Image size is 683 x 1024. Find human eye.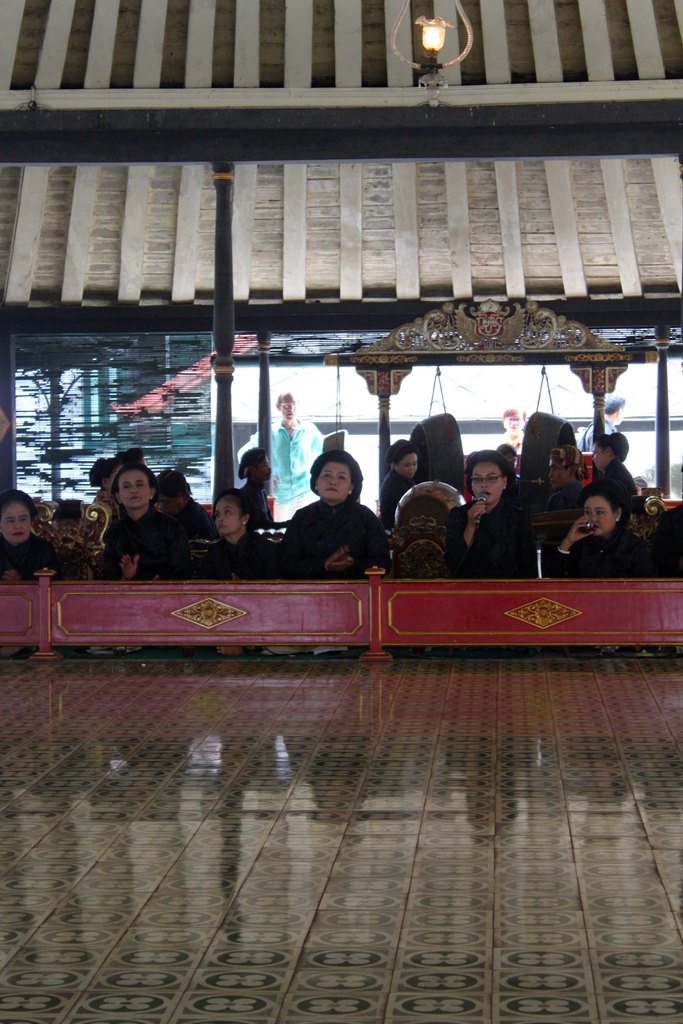
473/473/481/485.
